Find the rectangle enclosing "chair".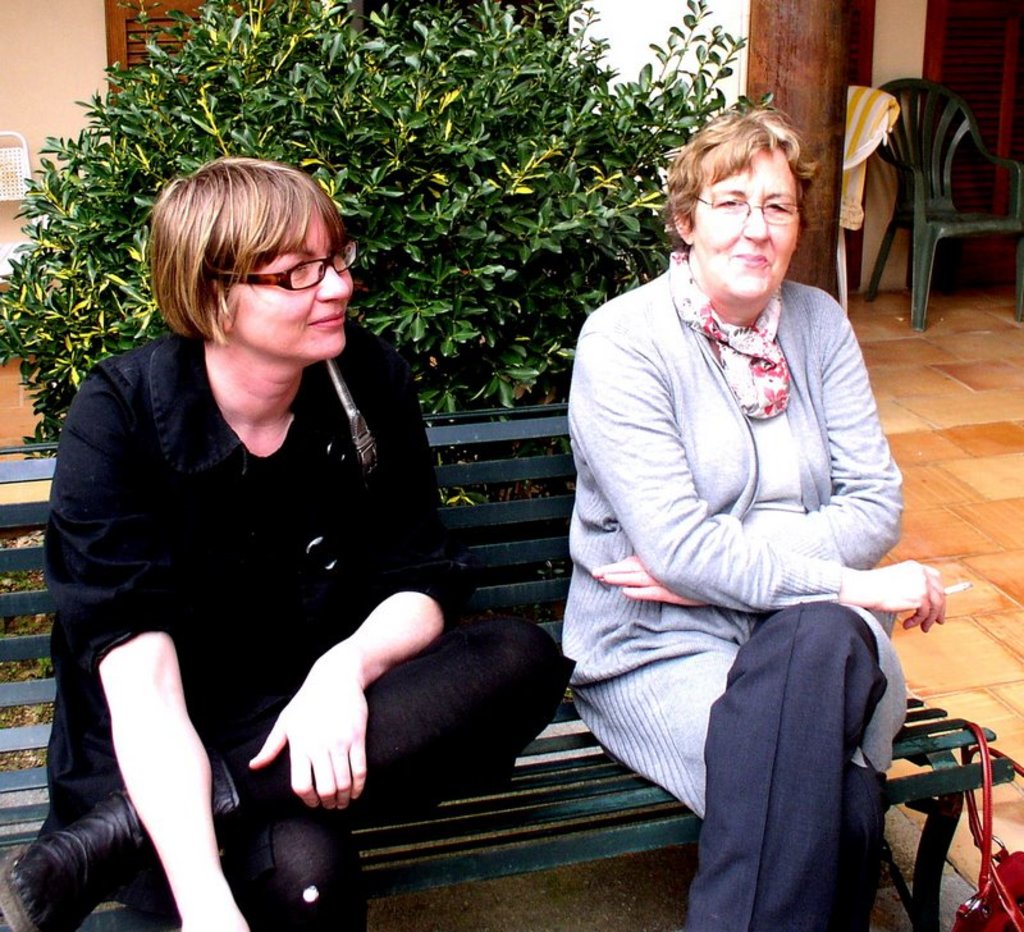
0, 131, 42, 282.
